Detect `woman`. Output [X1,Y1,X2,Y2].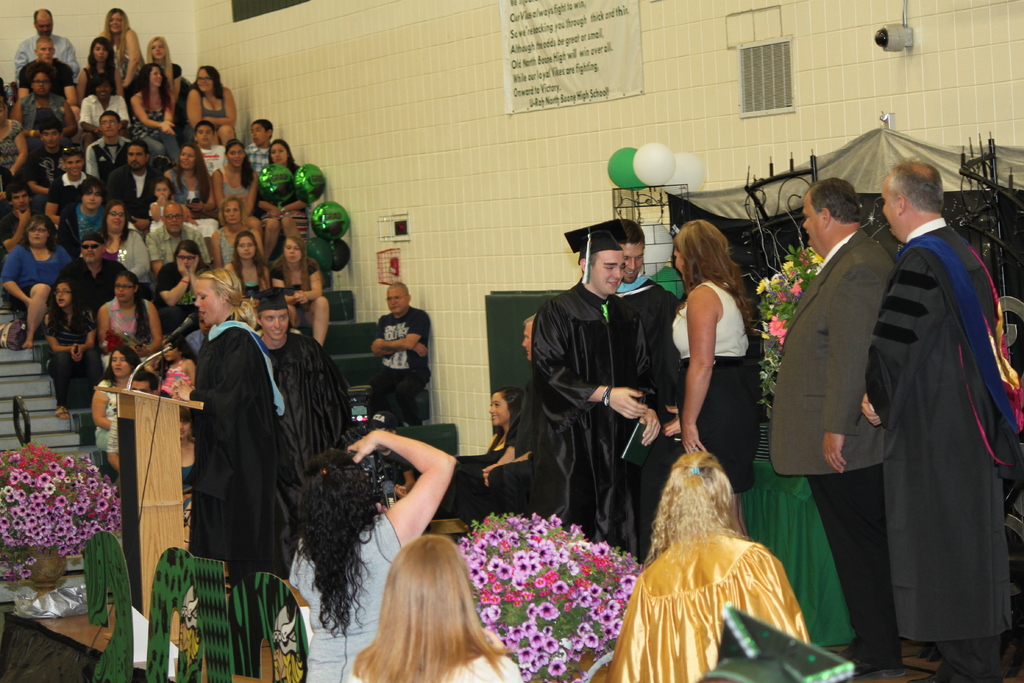
[233,231,269,304].
